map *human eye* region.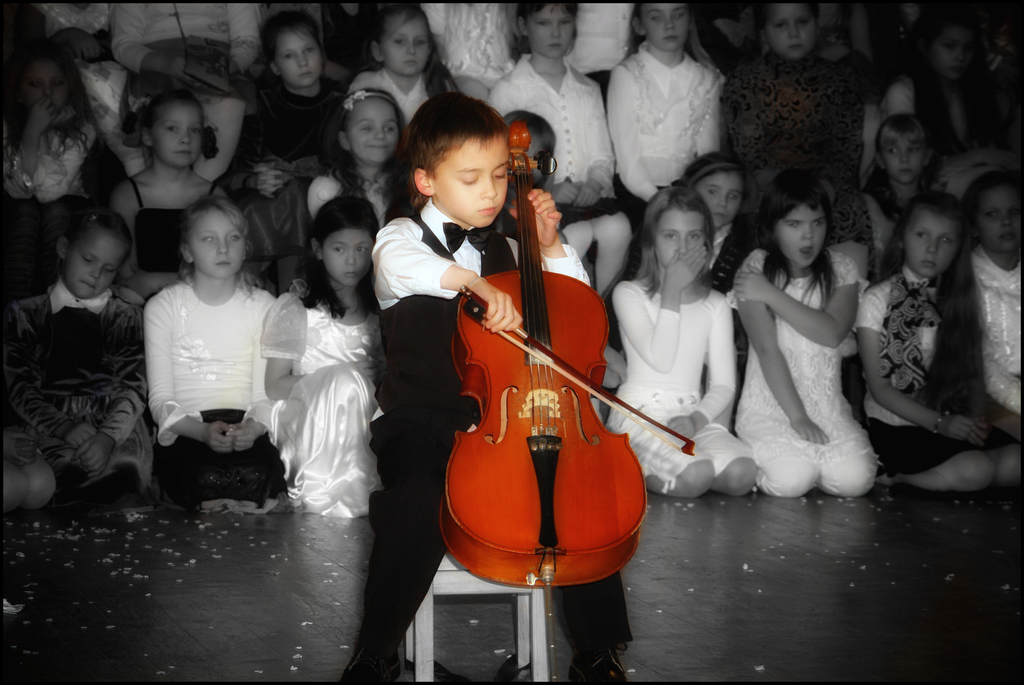
Mapped to box(283, 53, 294, 60).
